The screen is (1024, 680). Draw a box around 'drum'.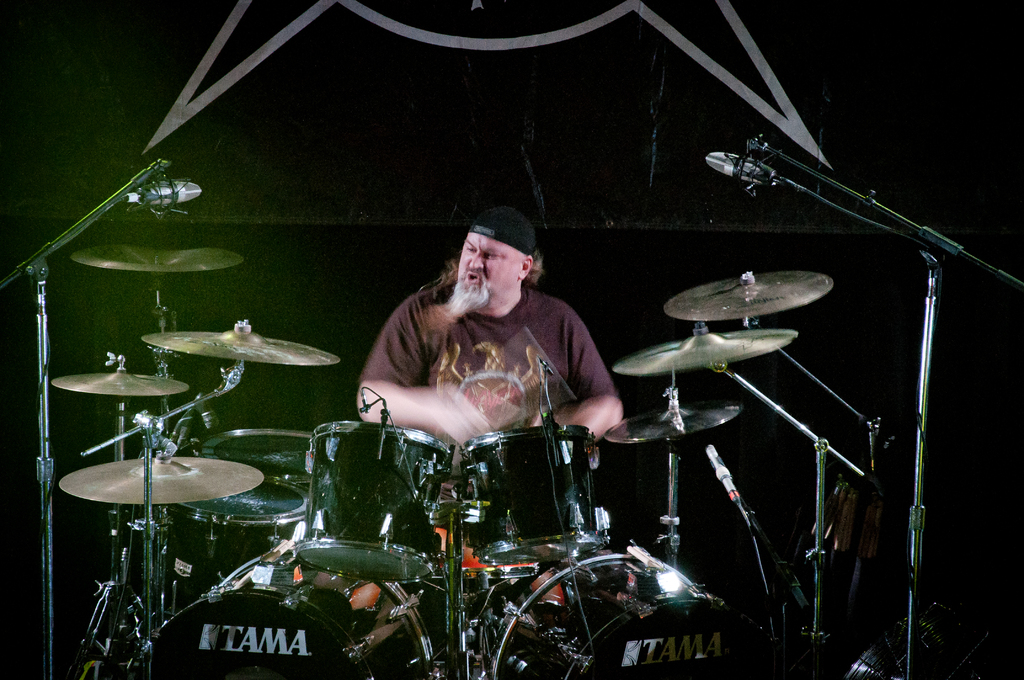
[460,421,610,562].
